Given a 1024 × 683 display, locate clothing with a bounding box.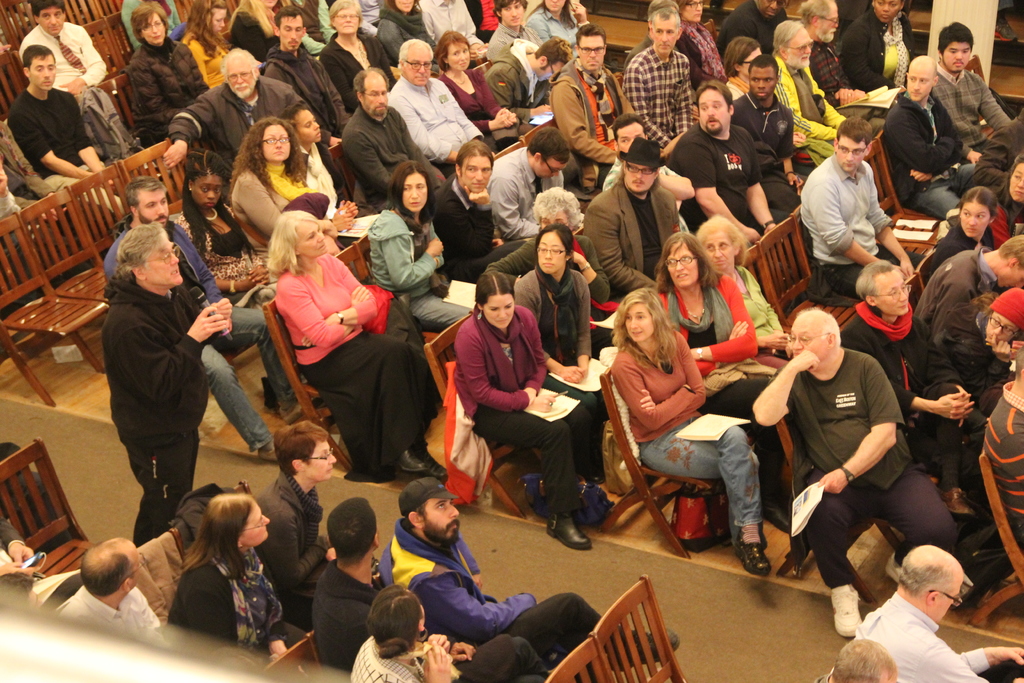
Located: (left=801, top=155, right=923, bottom=299).
